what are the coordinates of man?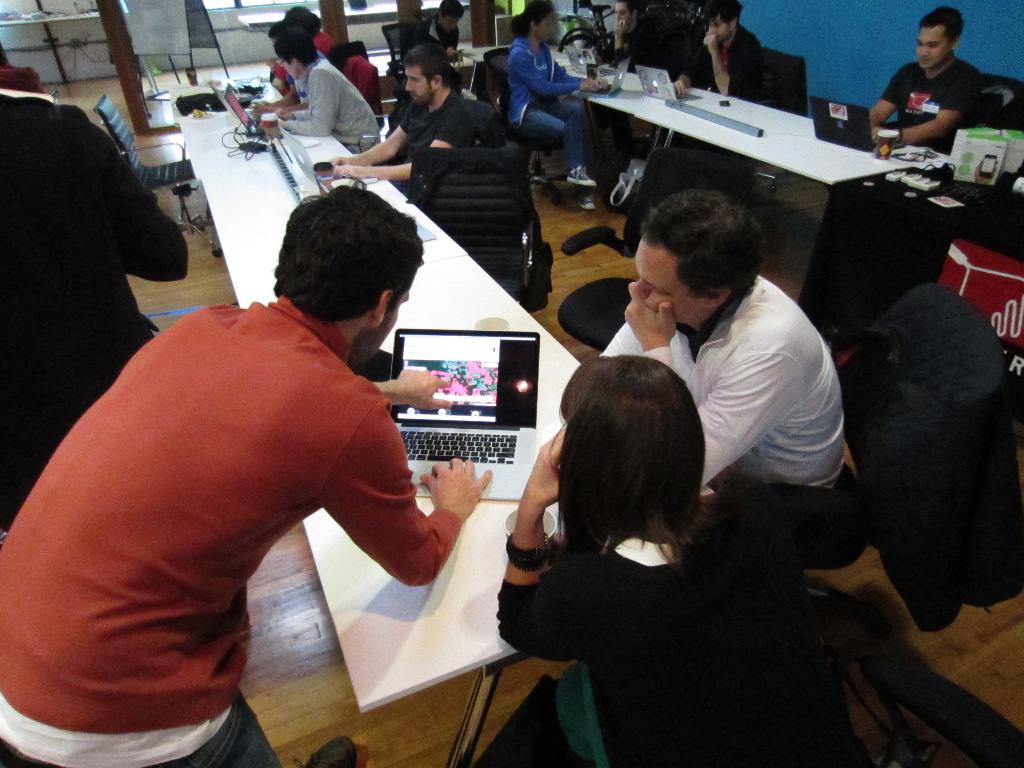
600/188/849/559.
